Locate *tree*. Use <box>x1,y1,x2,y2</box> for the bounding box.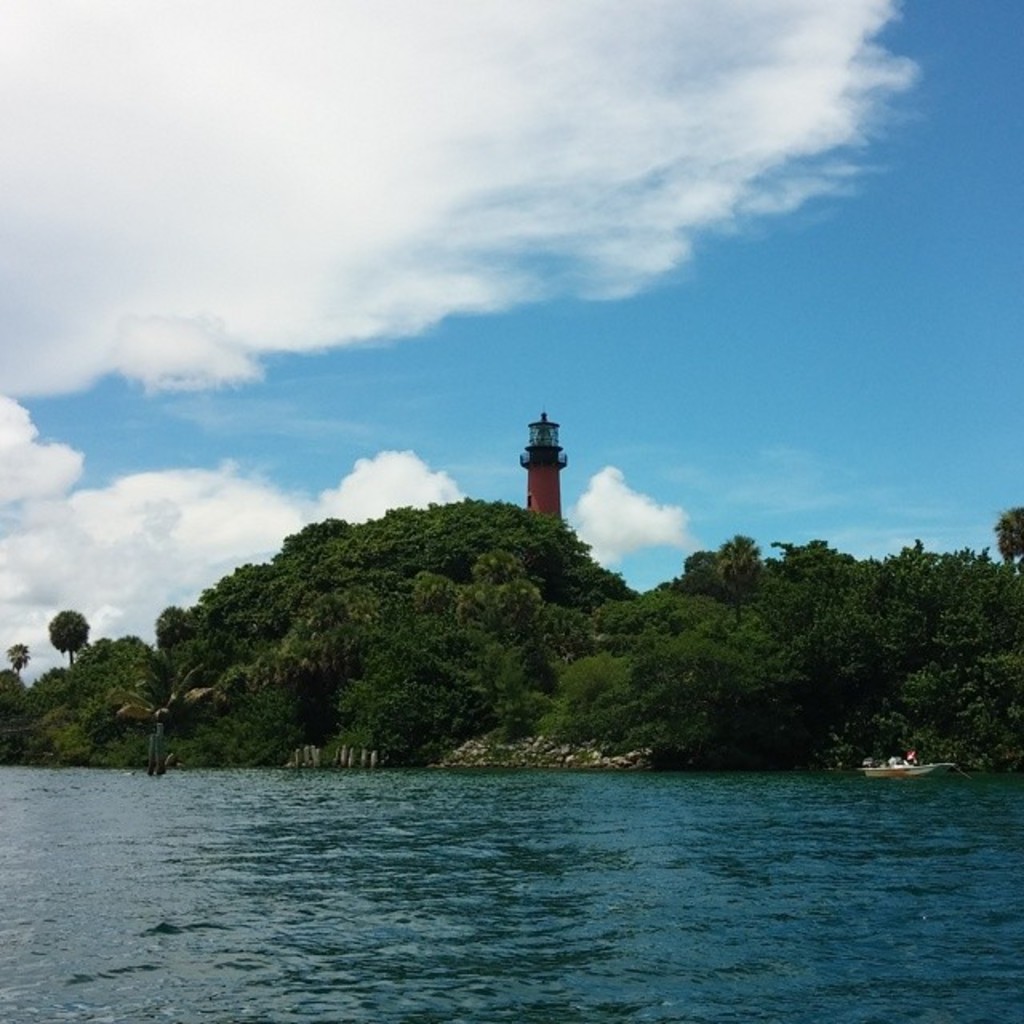
<box>715,530,762,619</box>.
